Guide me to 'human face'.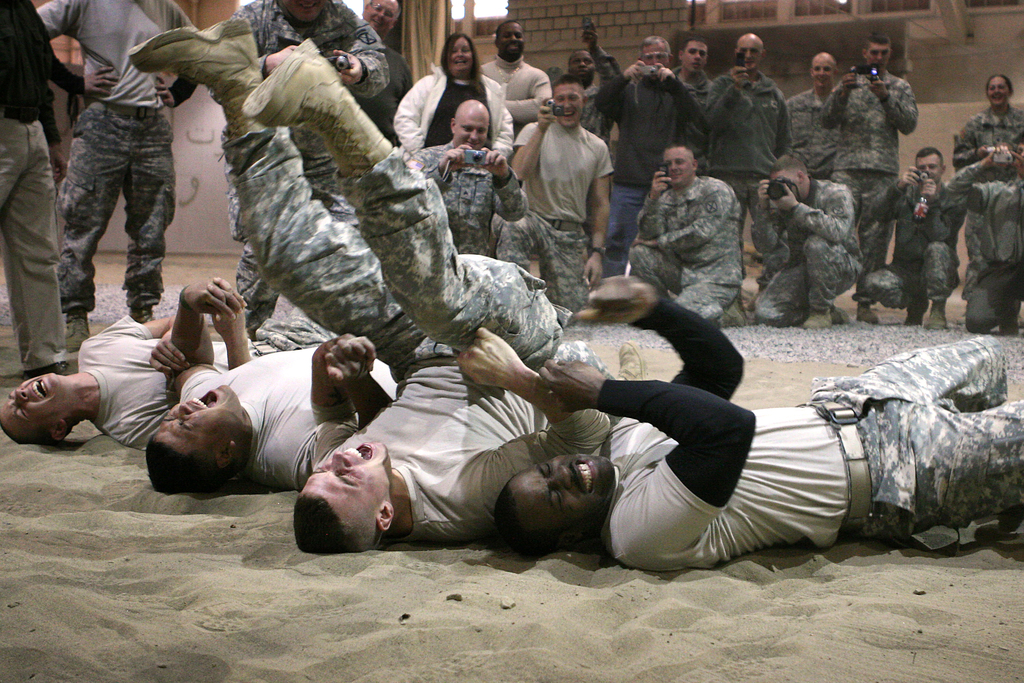
Guidance: crop(155, 386, 238, 452).
